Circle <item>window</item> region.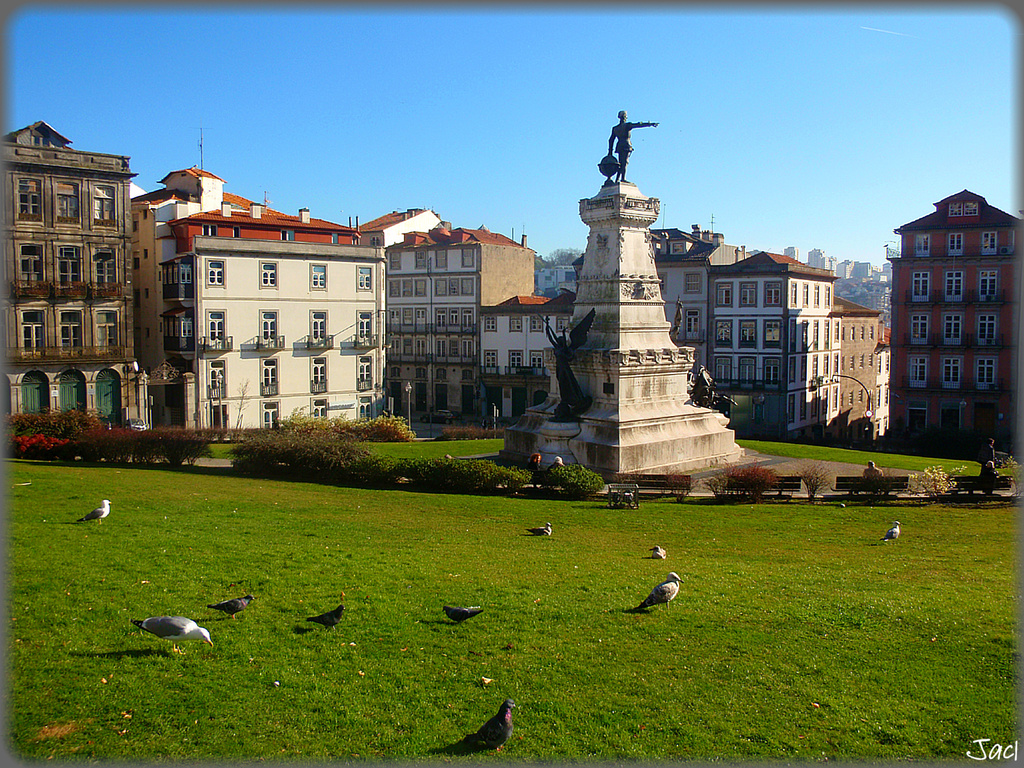
Region: pyautogui.locateOnScreen(16, 238, 56, 304).
